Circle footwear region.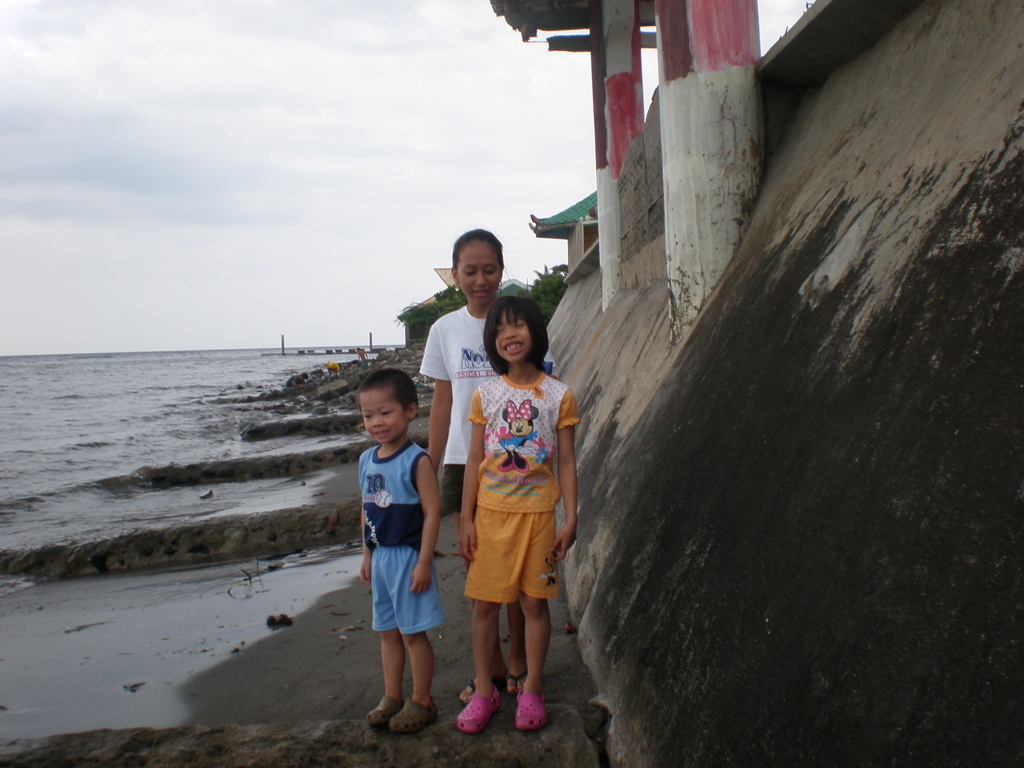
Region: Rect(452, 686, 500, 731).
